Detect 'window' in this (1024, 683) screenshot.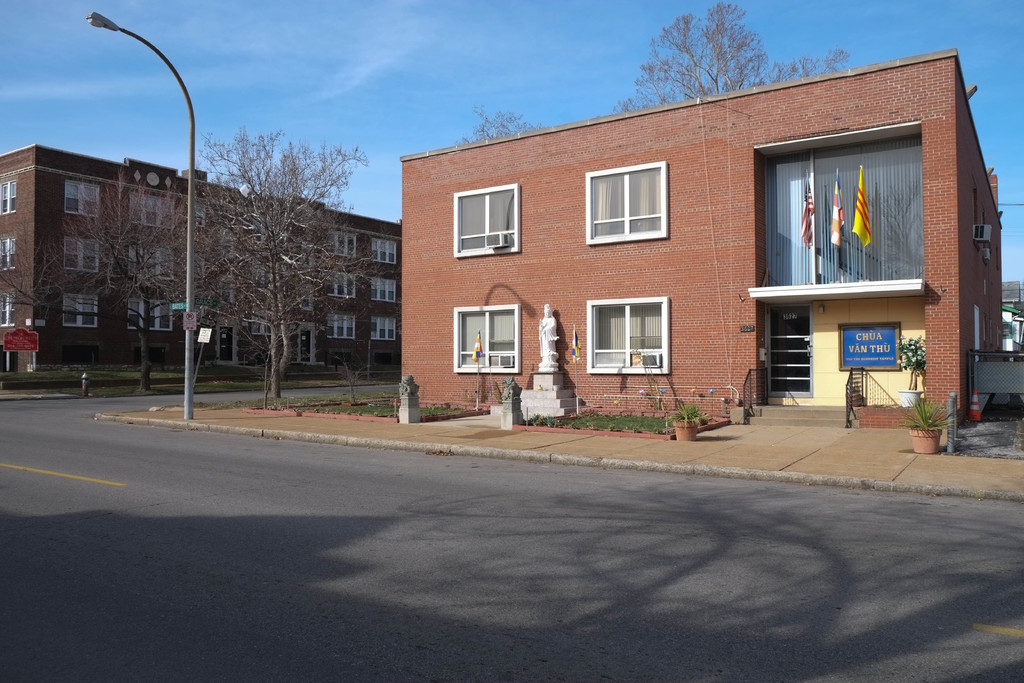
Detection: [453,305,524,375].
